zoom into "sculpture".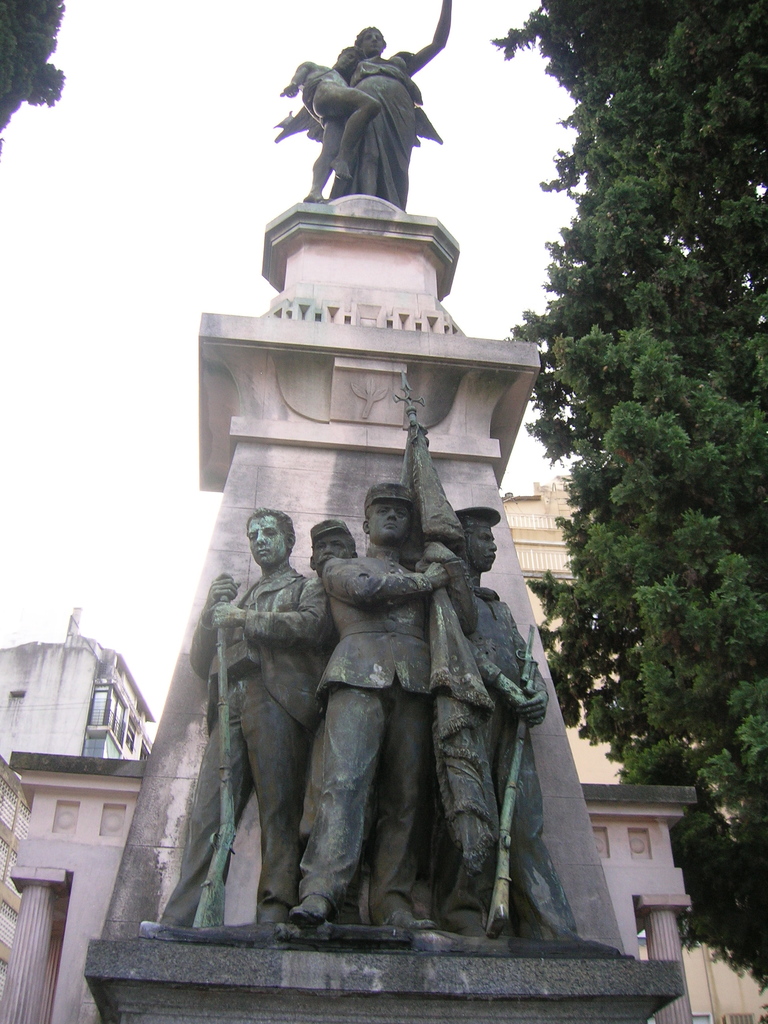
Zoom target: [x1=273, y1=0, x2=454, y2=212].
